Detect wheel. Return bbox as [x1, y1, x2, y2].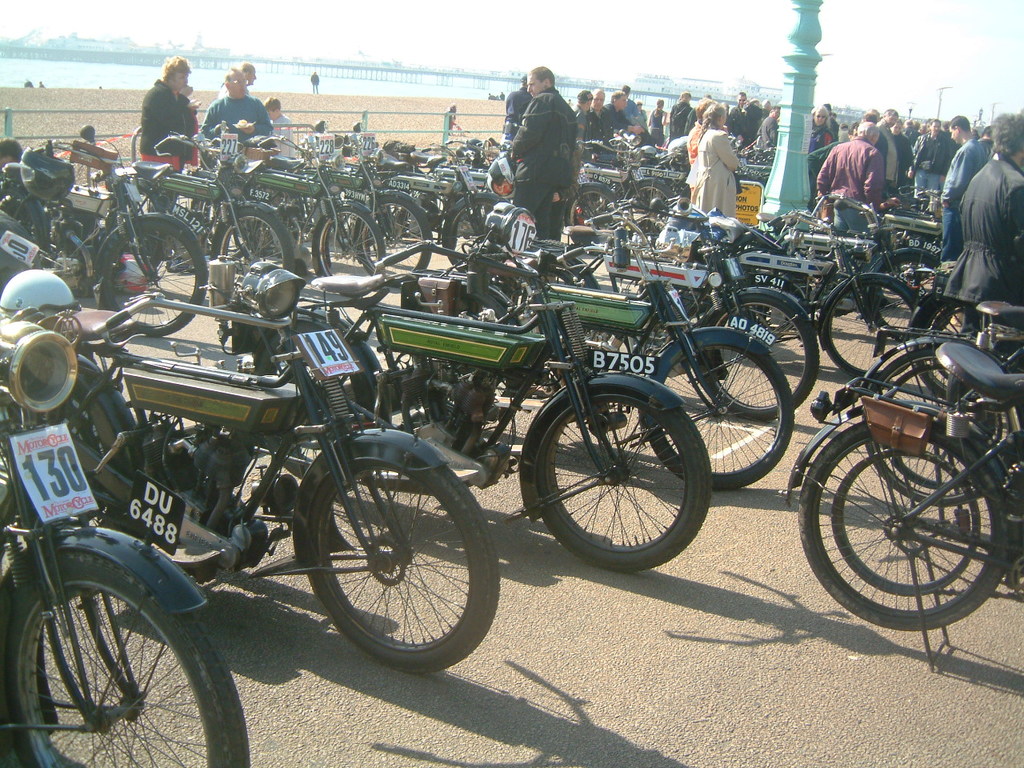
[610, 324, 798, 488].
